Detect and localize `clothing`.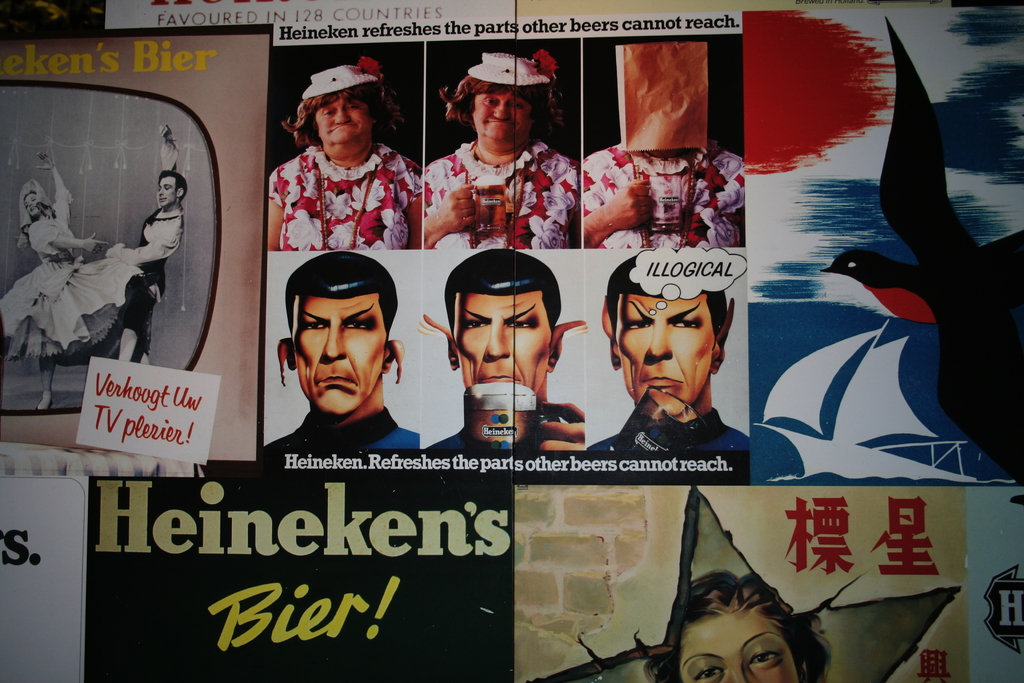
Localized at left=114, top=194, right=189, bottom=378.
